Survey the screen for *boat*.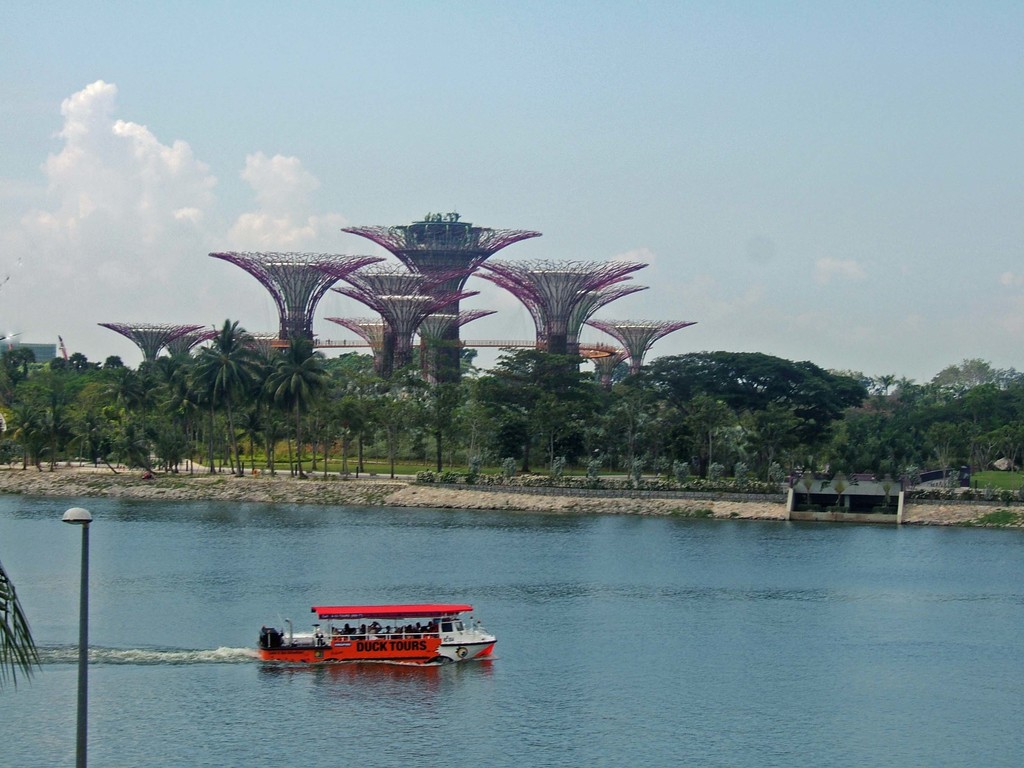
Survey found: [239, 591, 494, 675].
